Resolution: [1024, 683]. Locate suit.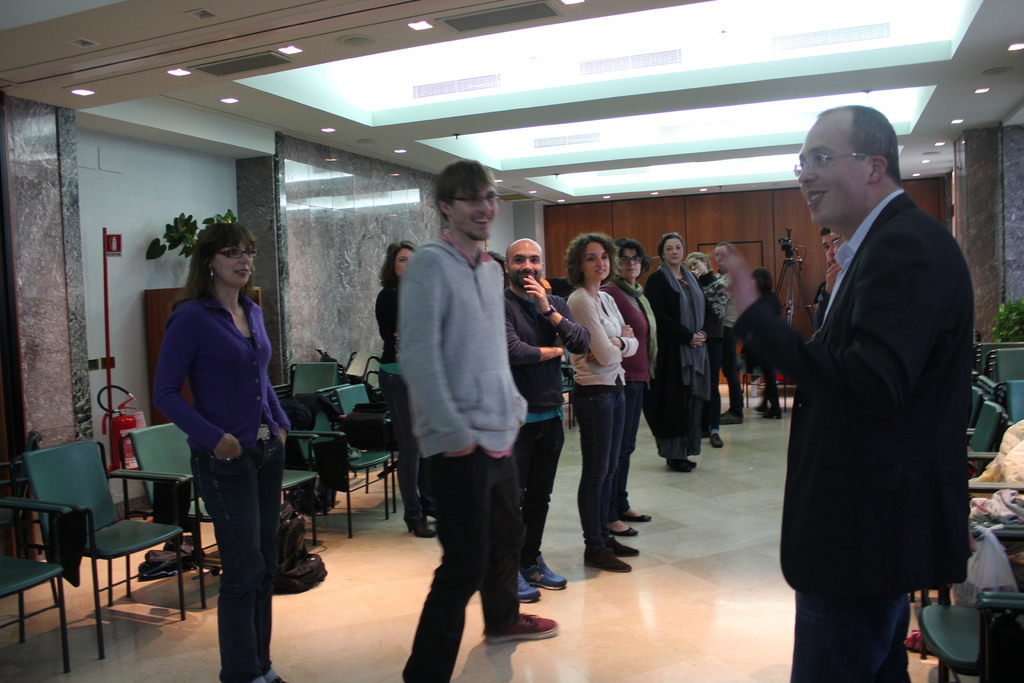
pyautogui.locateOnScreen(732, 186, 975, 602).
